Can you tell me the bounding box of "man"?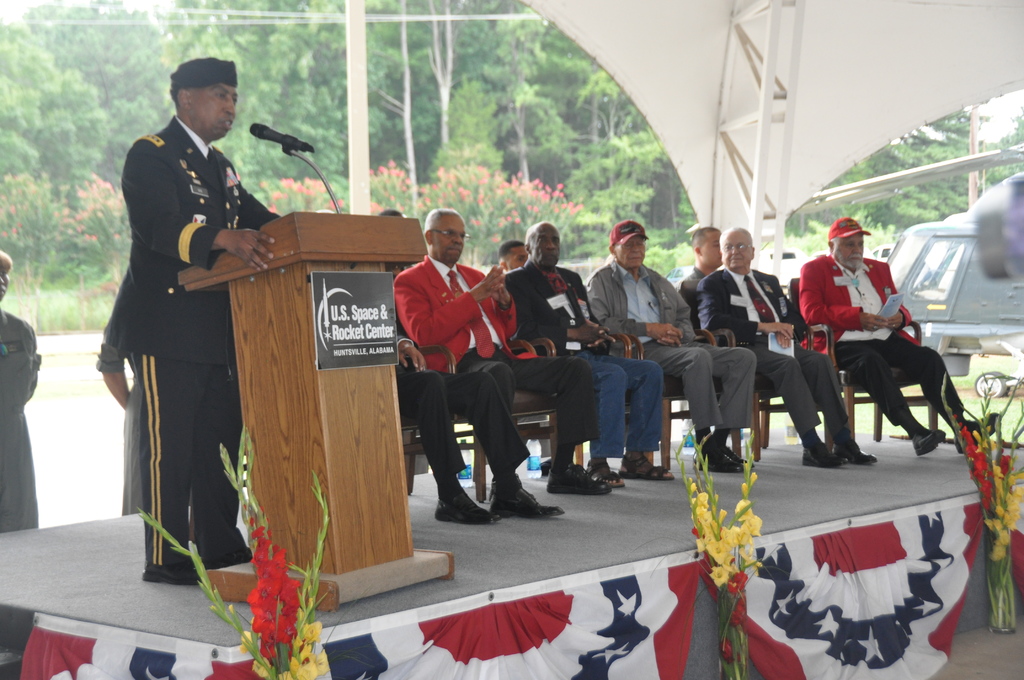
BBox(682, 225, 726, 321).
